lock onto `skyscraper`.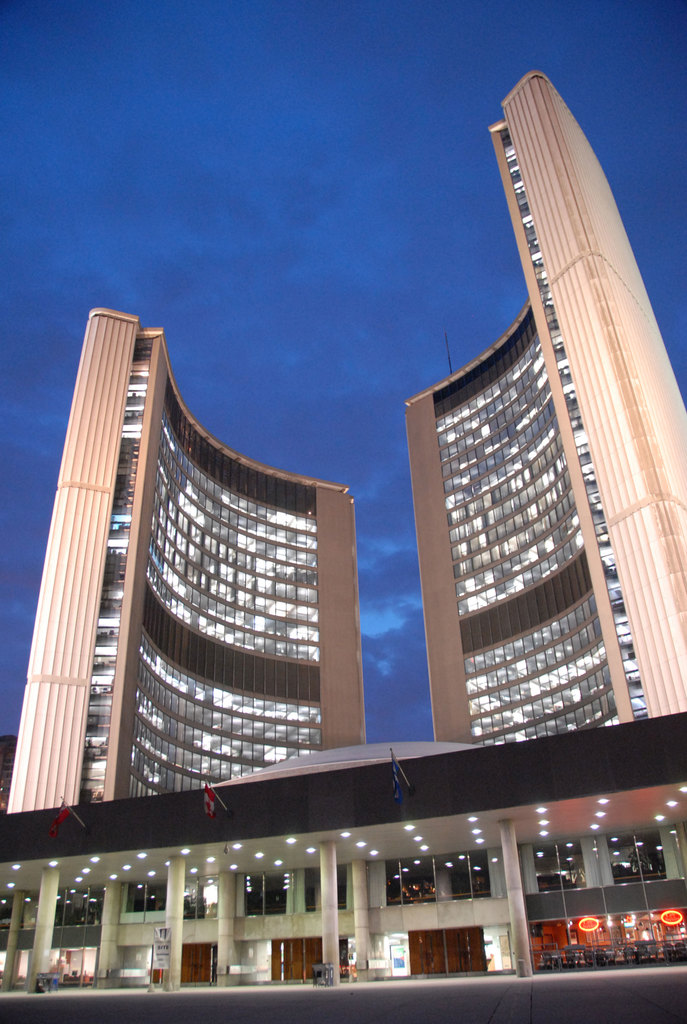
Locked: left=0, top=303, right=347, bottom=809.
